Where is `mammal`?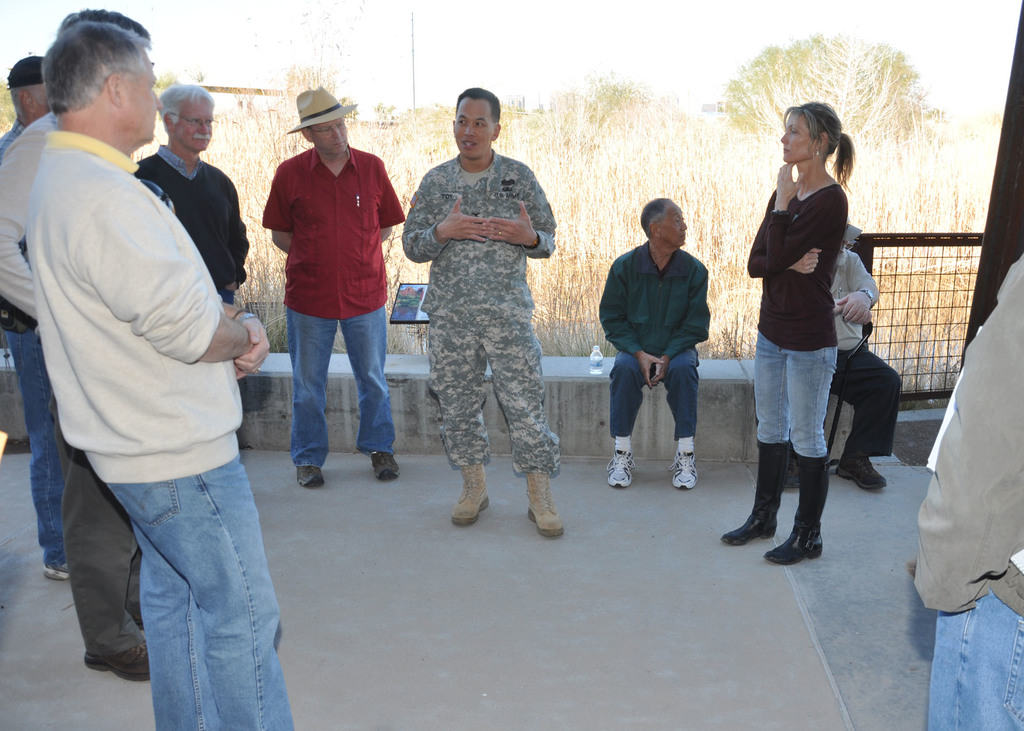
bbox=[37, 13, 302, 730].
